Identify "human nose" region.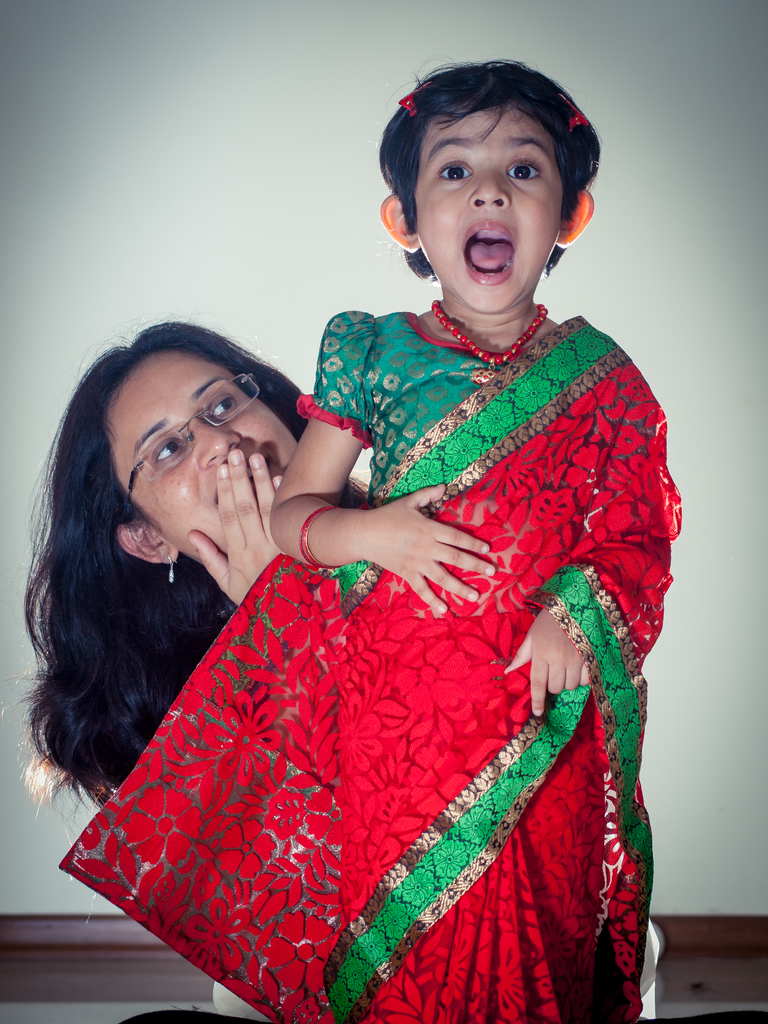
Region: box=[195, 420, 245, 464].
